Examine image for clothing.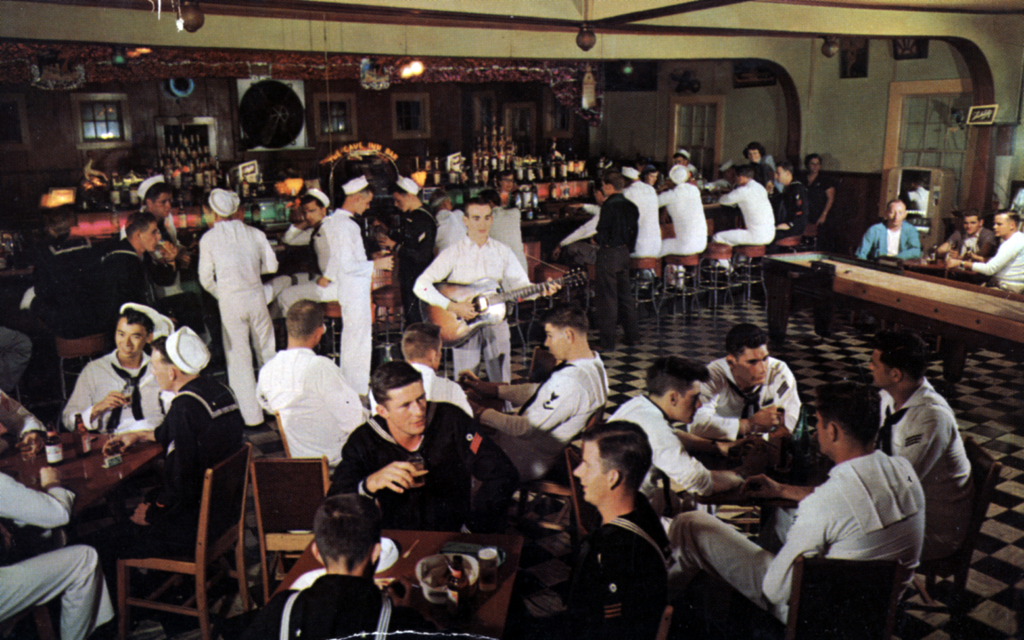
Examination result: (left=308, top=208, right=386, bottom=378).
